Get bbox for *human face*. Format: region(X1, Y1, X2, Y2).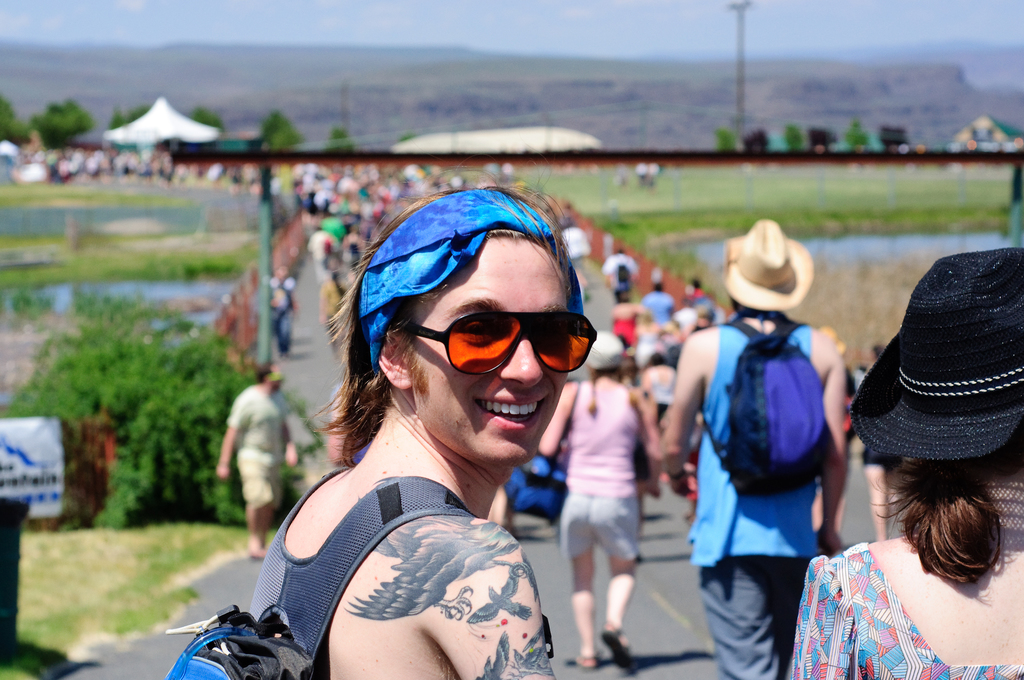
region(407, 239, 570, 466).
